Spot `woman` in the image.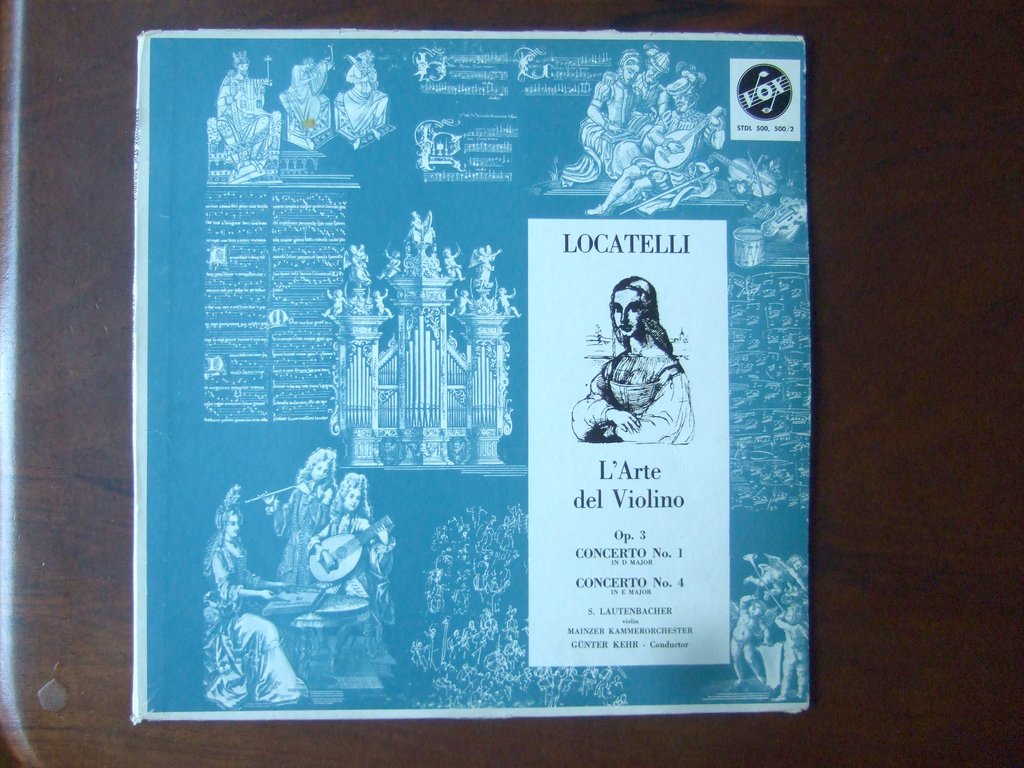
`woman` found at 582, 253, 701, 453.
